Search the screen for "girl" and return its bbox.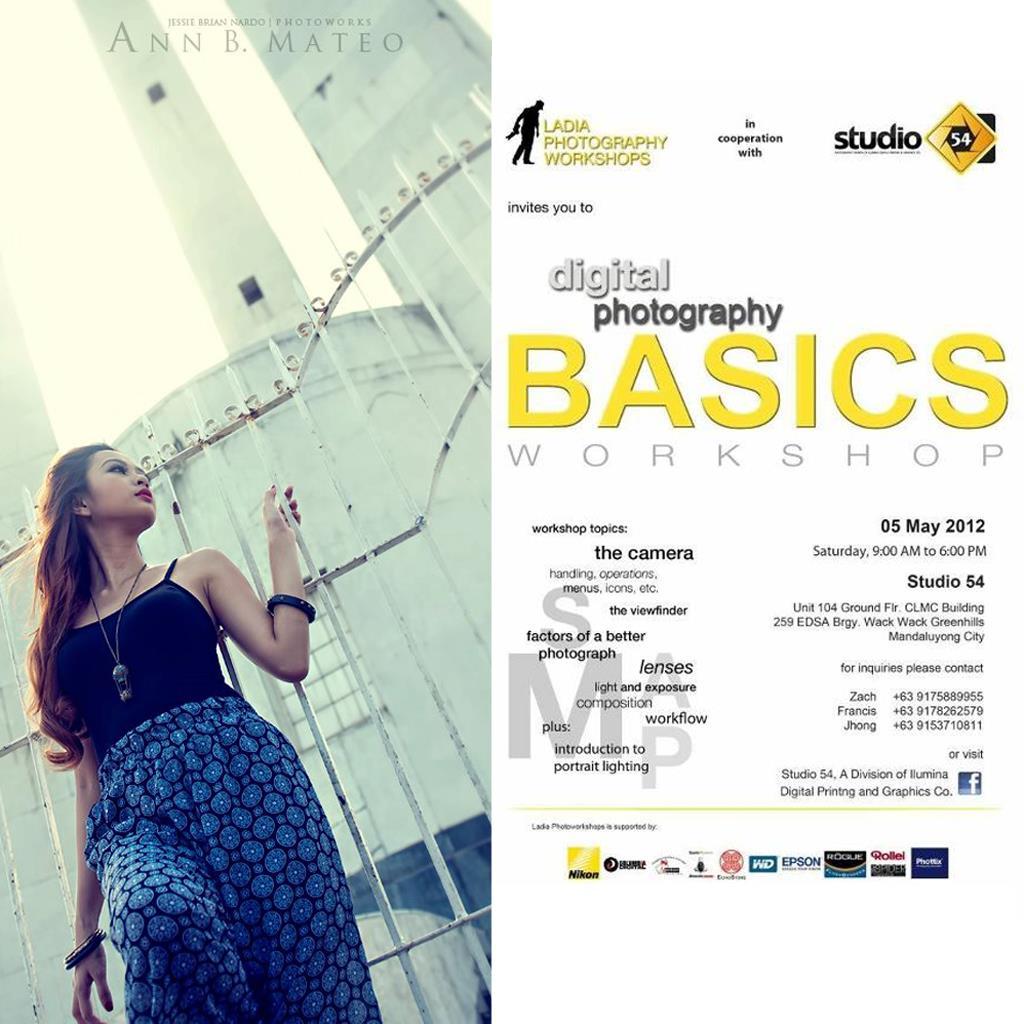
Found: BBox(9, 428, 418, 1023).
